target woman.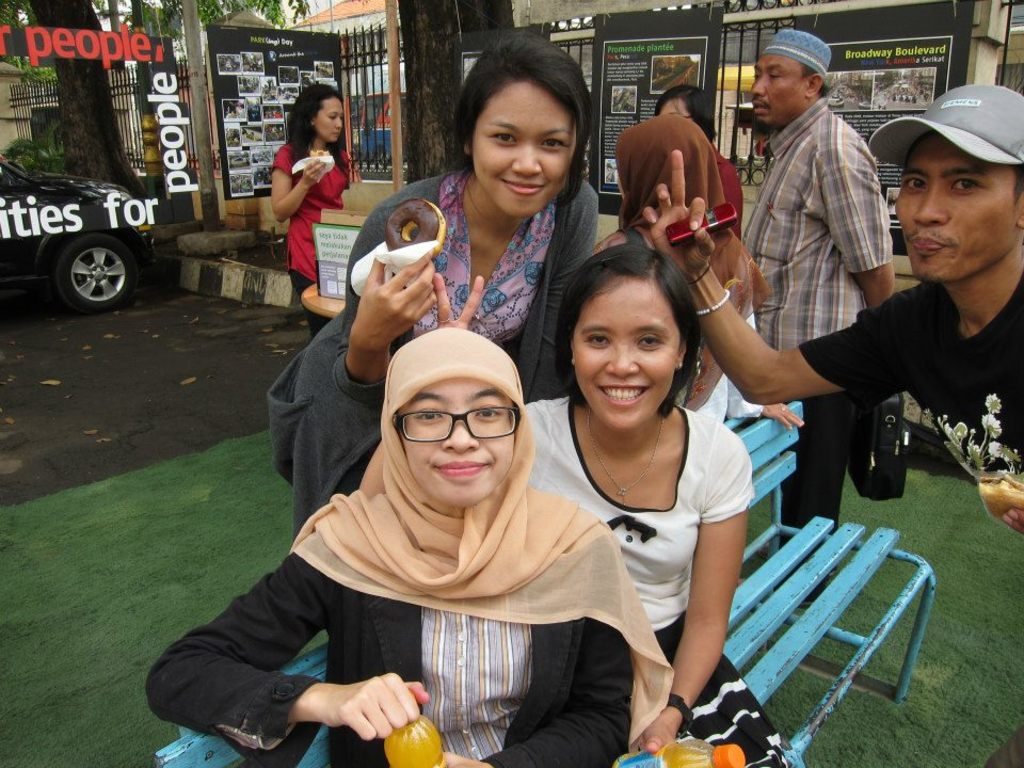
Target region: 596:108:806:433.
